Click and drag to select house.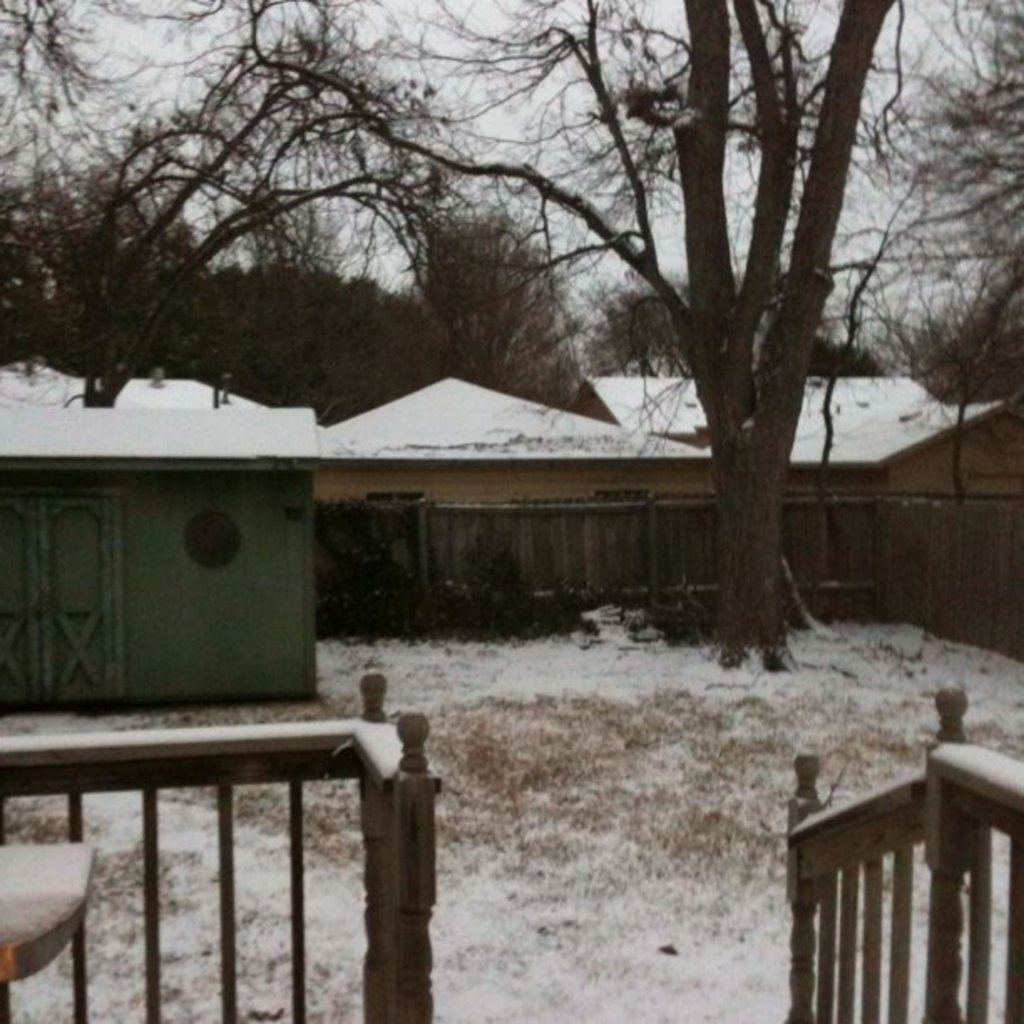
Selection: 562/371/944/443.
